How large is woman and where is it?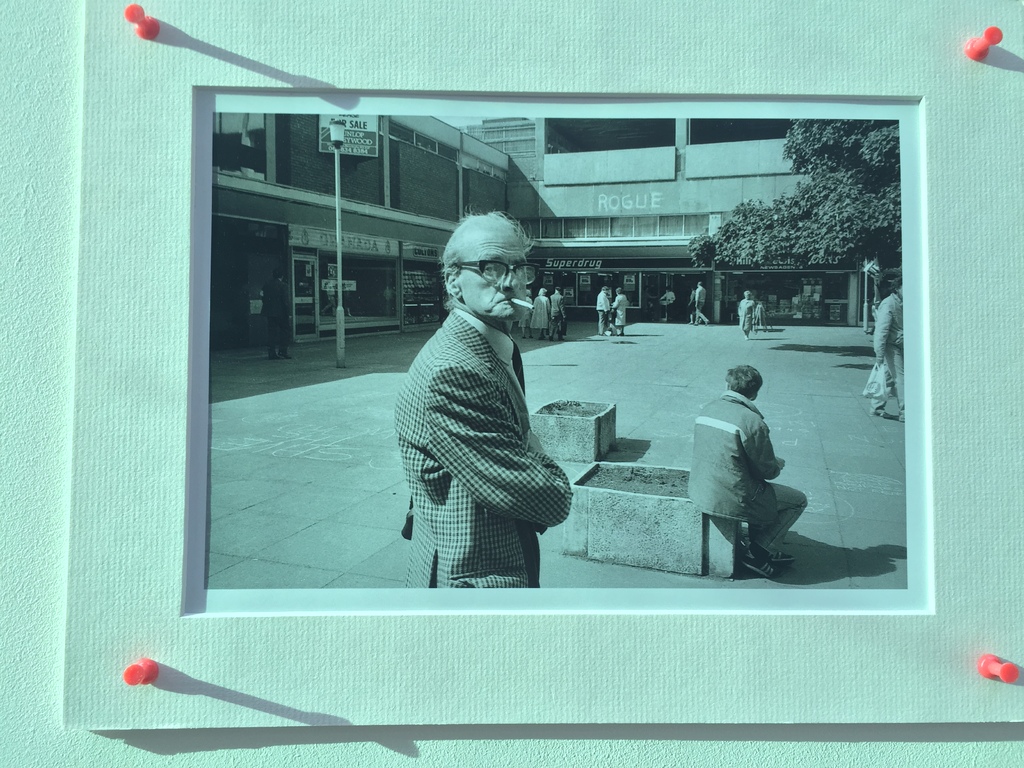
Bounding box: region(659, 285, 677, 317).
